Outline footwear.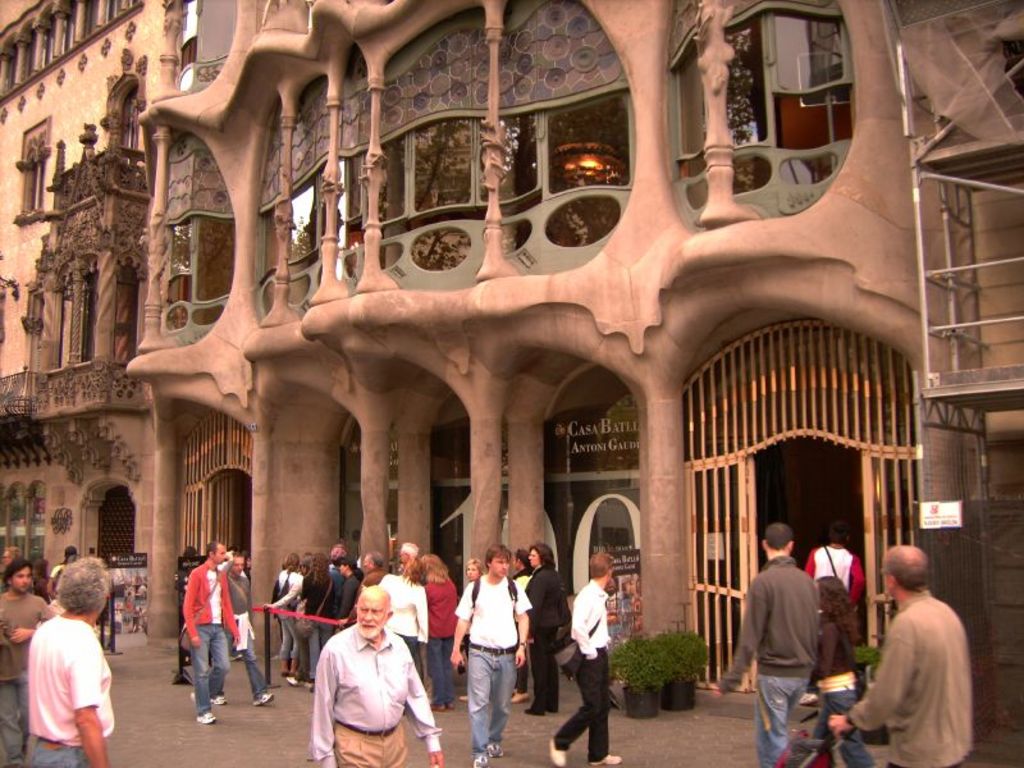
Outline: detection(525, 708, 545, 717).
